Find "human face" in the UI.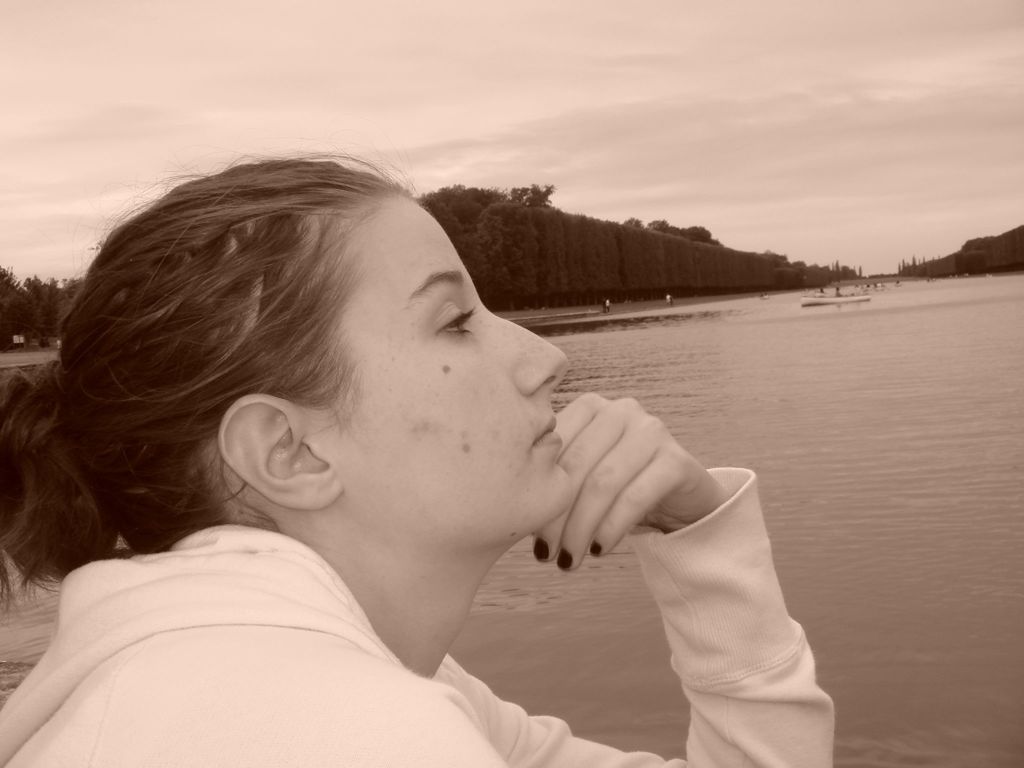
UI element at (313, 207, 572, 558).
